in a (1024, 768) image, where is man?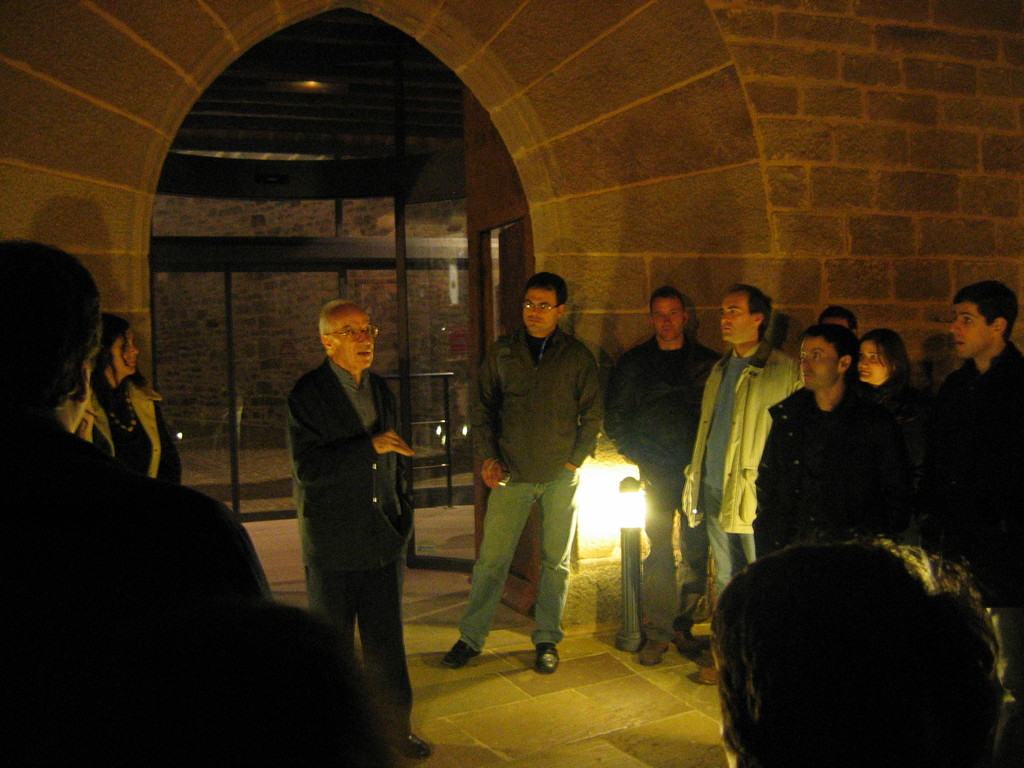
<region>605, 286, 721, 667</region>.
